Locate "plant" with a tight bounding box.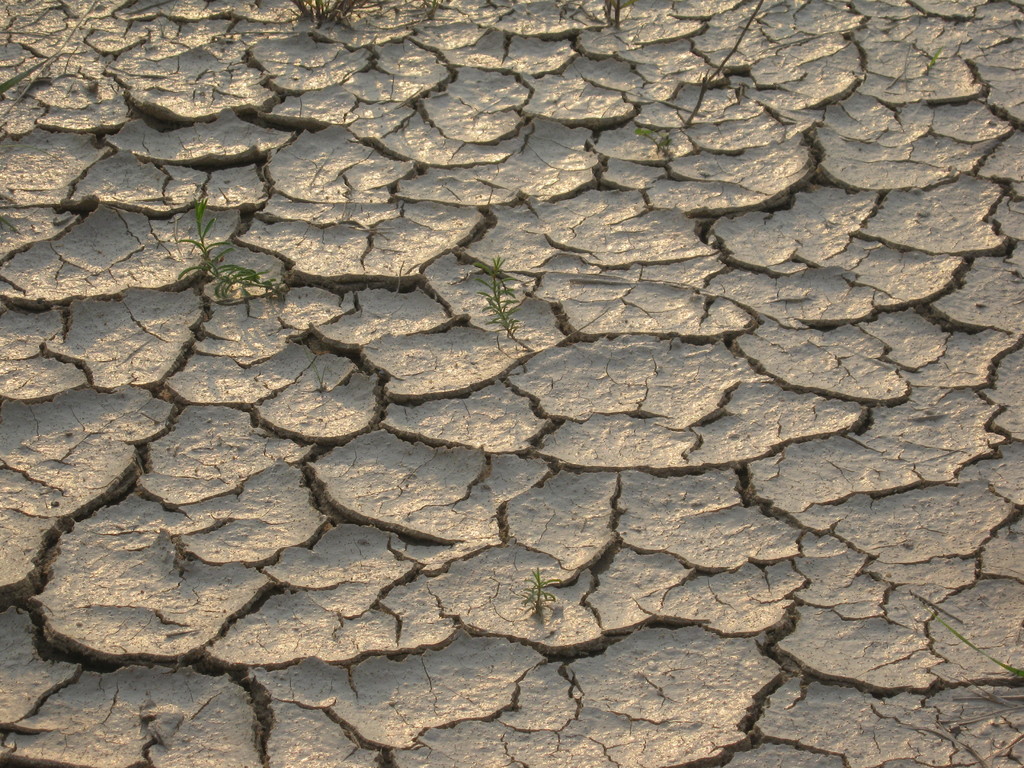
923,45,944,73.
